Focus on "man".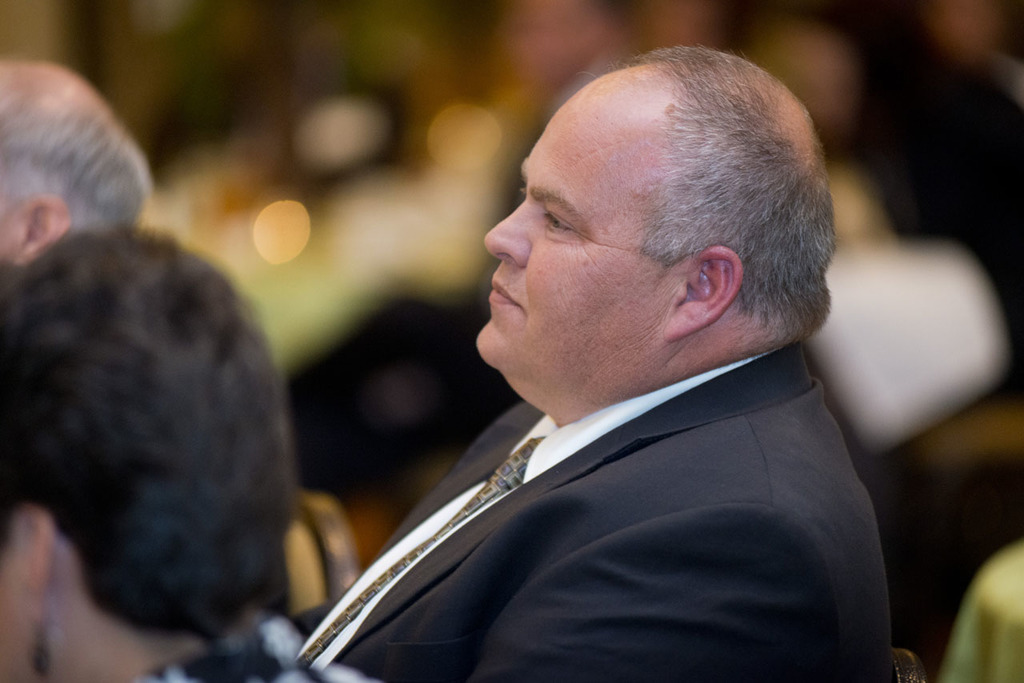
Focused at select_region(0, 226, 330, 682).
